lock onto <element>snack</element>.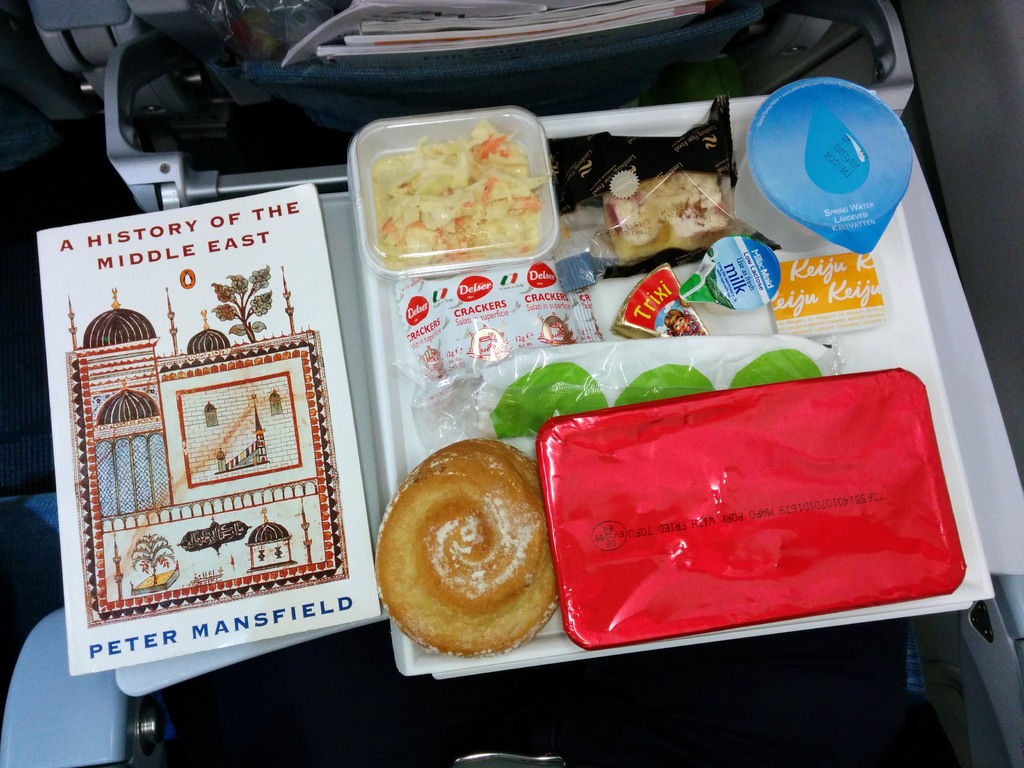
Locked: box(358, 116, 568, 276).
